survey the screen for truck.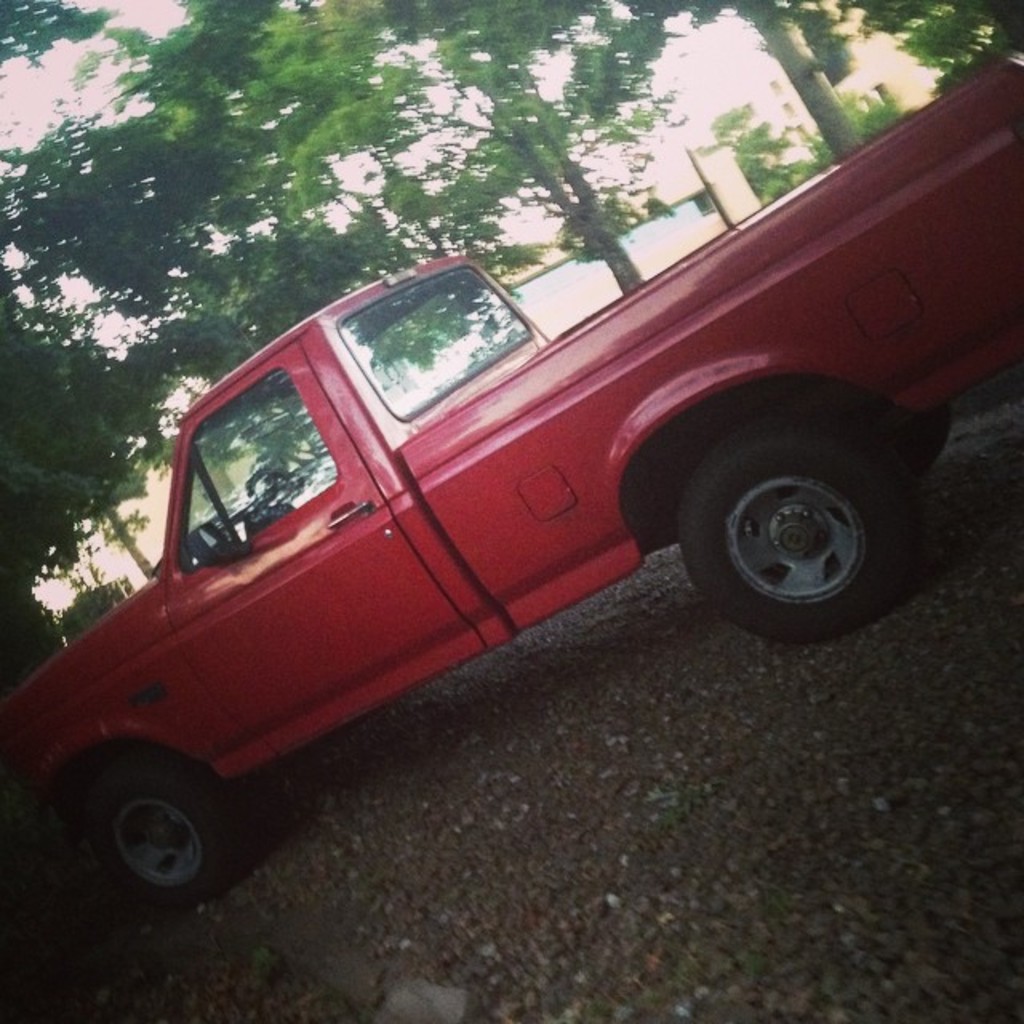
Survey found: BBox(38, 126, 974, 941).
